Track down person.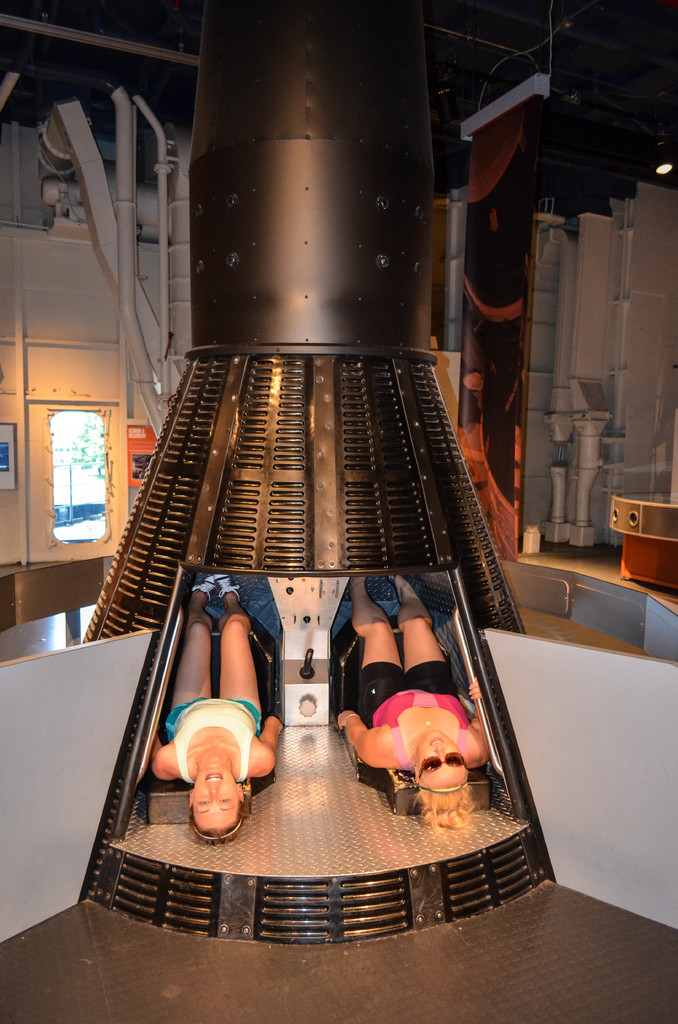
Tracked to left=149, top=572, right=284, bottom=844.
